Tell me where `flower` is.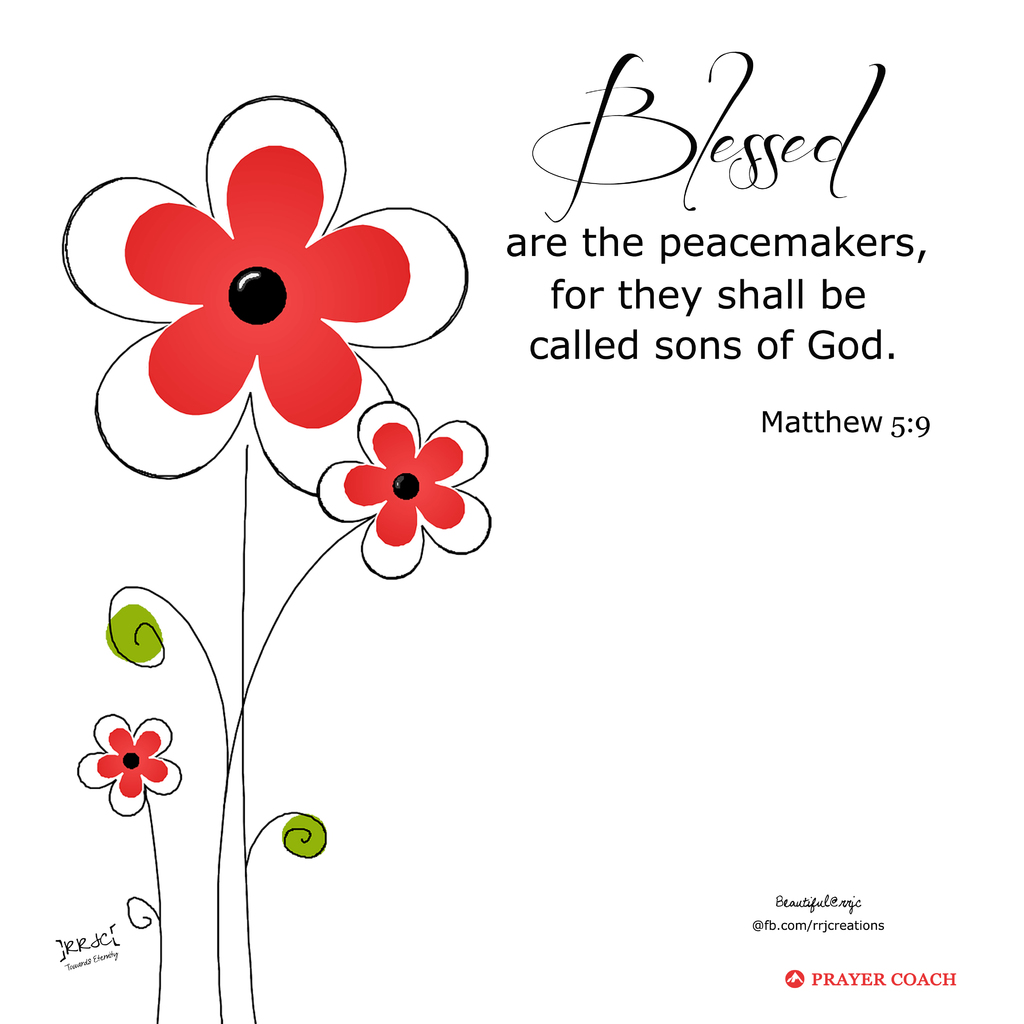
`flower` is at Rect(72, 90, 450, 452).
